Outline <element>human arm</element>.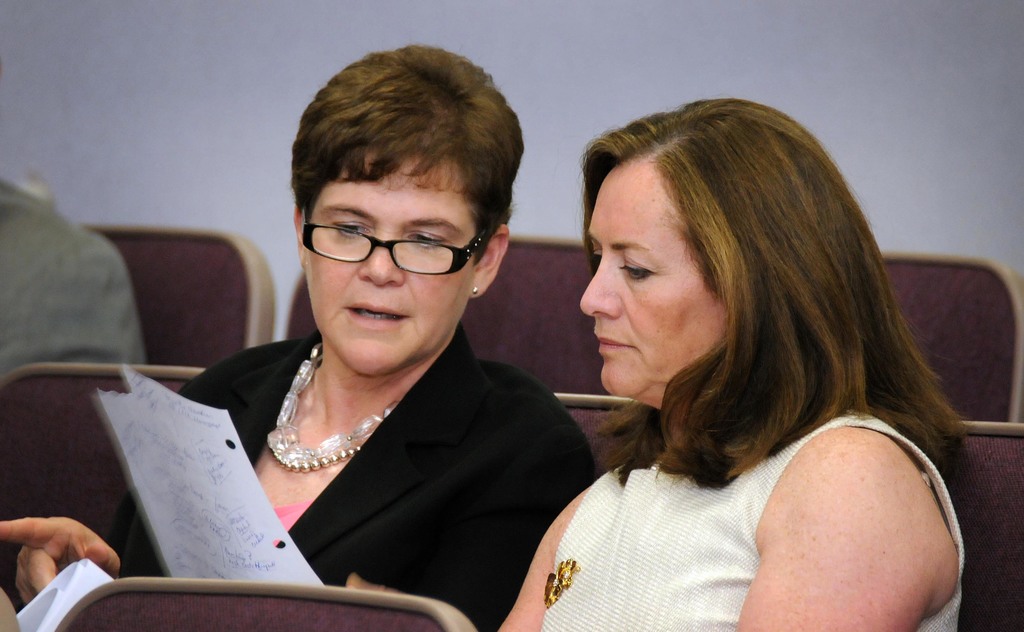
Outline: Rect(0, 341, 269, 613).
